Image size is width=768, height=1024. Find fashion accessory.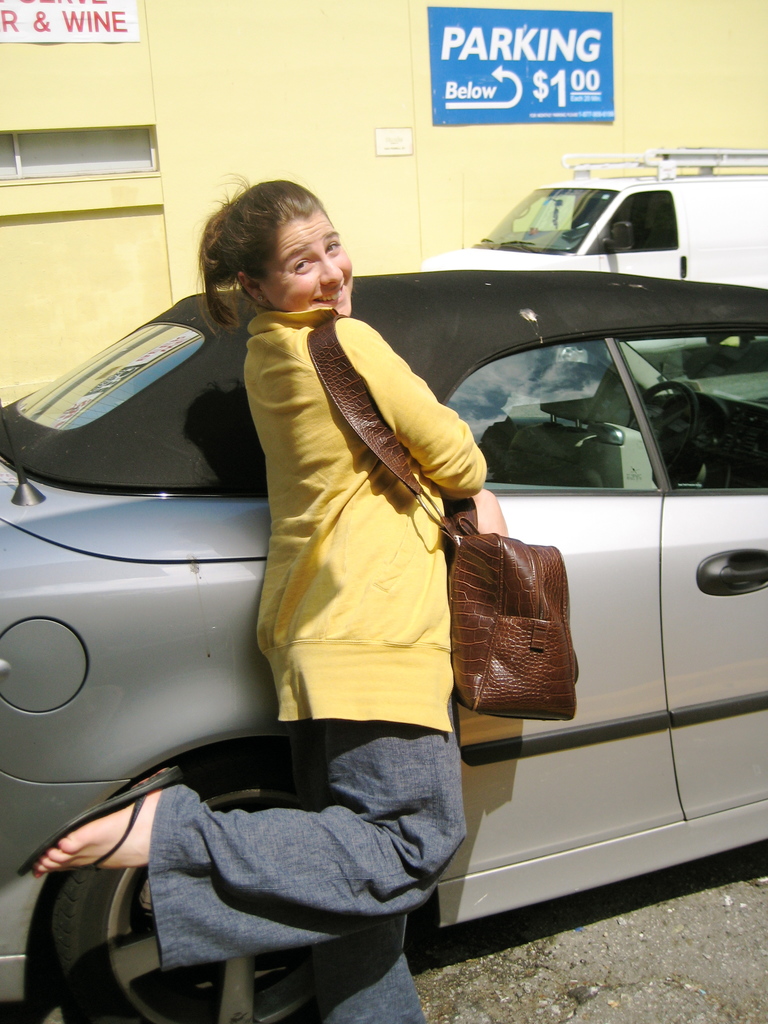
[left=306, top=313, right=582, bottom=723].
